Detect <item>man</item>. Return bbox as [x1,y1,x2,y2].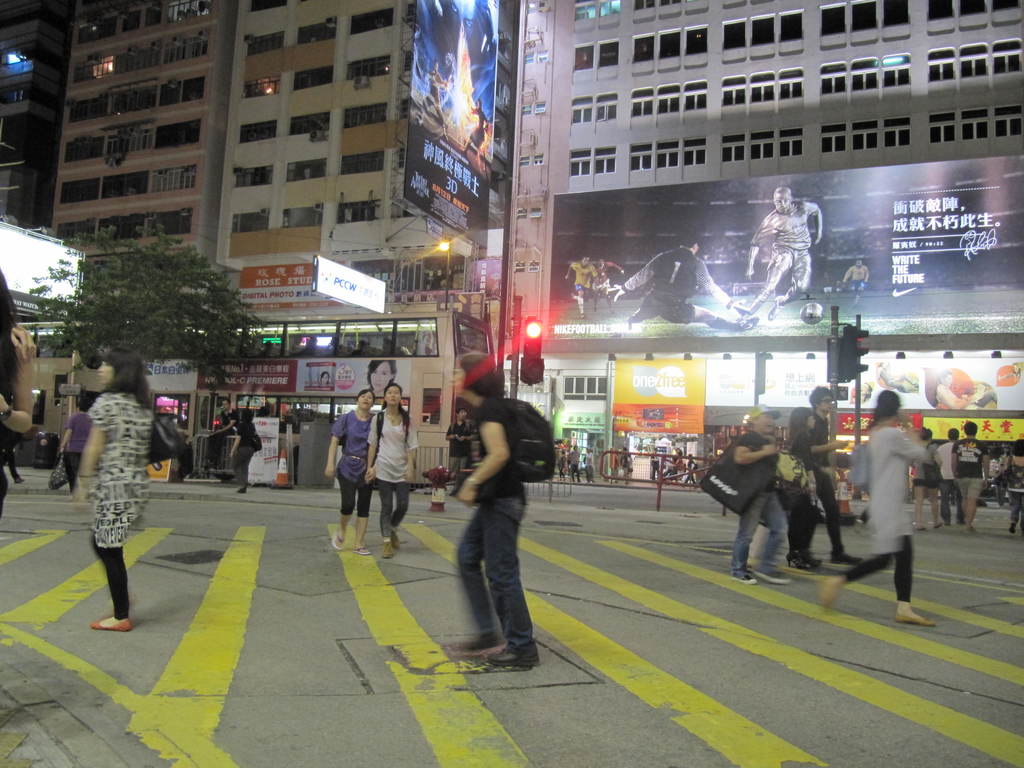
[563,441,579,486].
